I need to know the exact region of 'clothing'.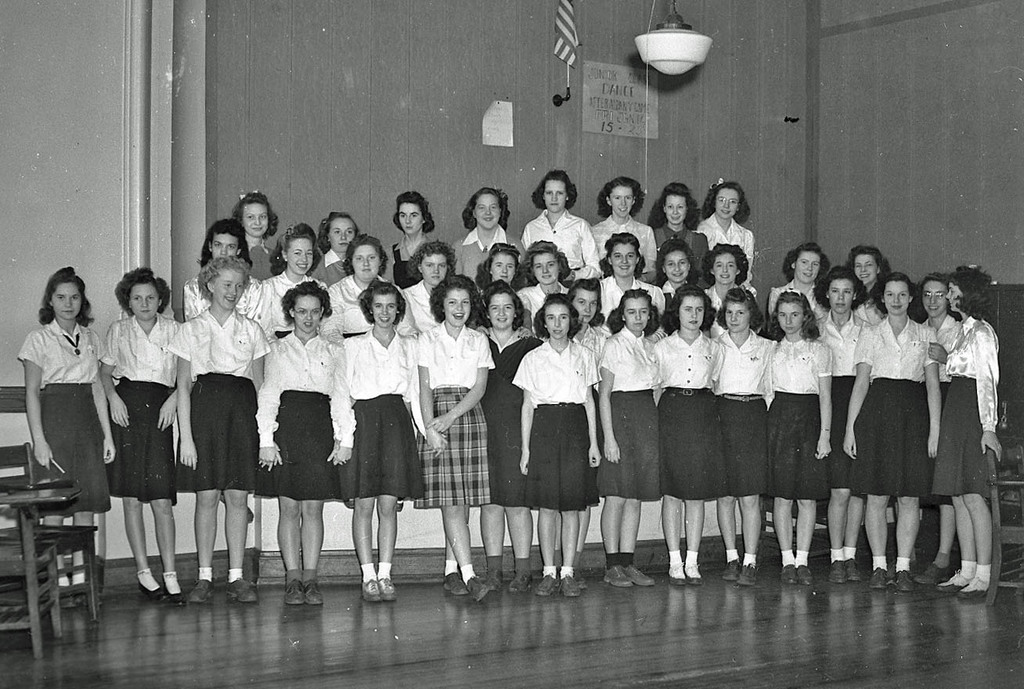
Region: bbox=[658, 207, 705, 265].
